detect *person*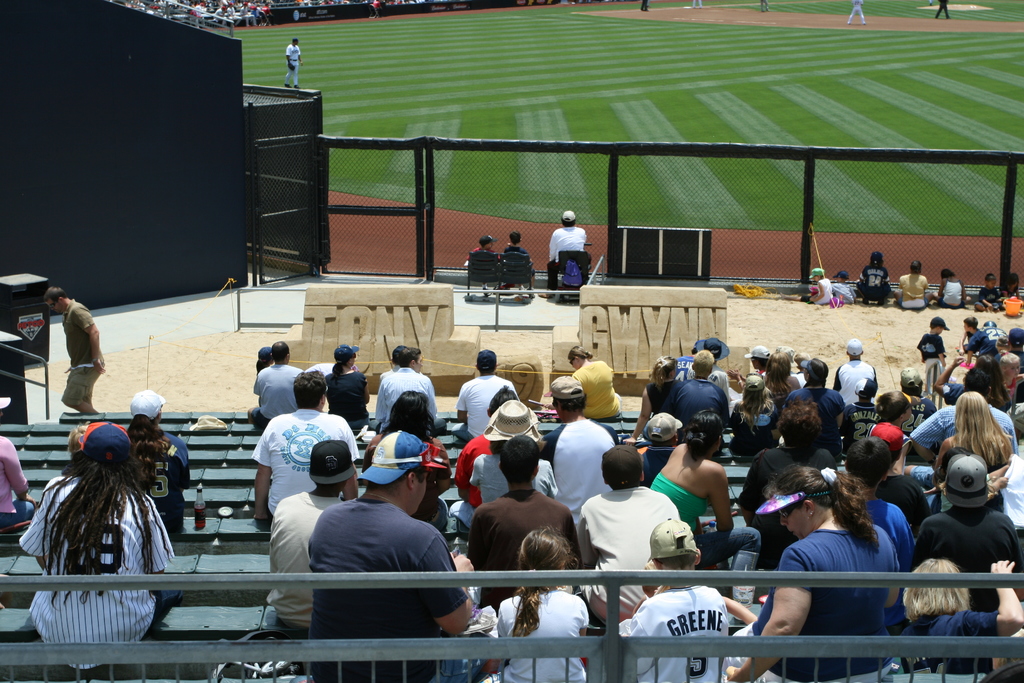
box(127, 388, 189, 532)
